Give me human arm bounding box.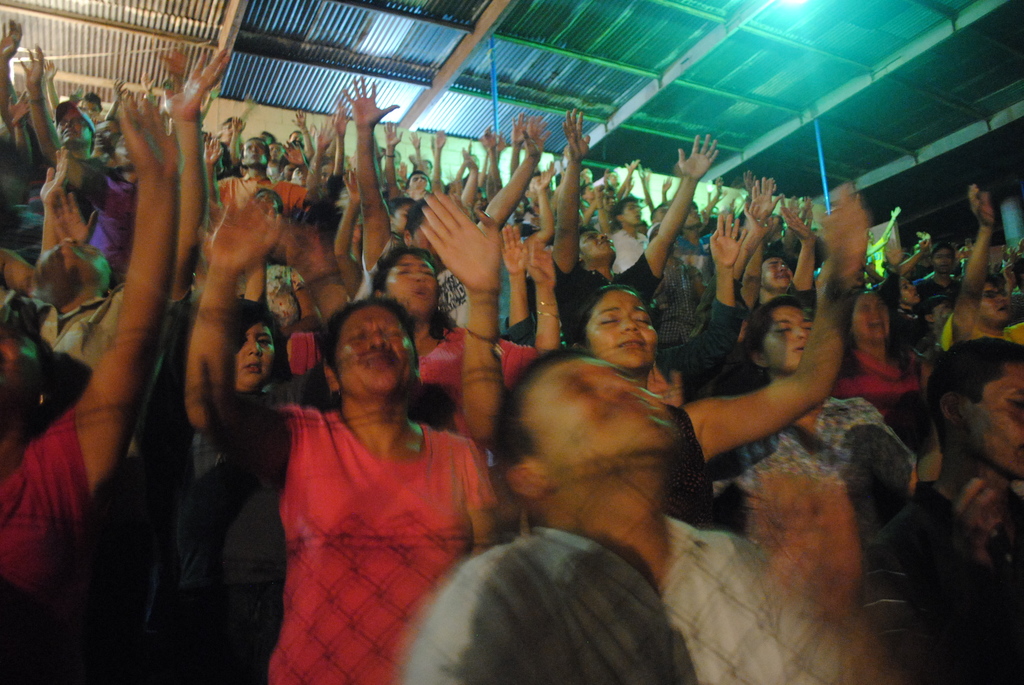
{"left": 168, "top": 52, "right": 227, "bottom": 307}.
